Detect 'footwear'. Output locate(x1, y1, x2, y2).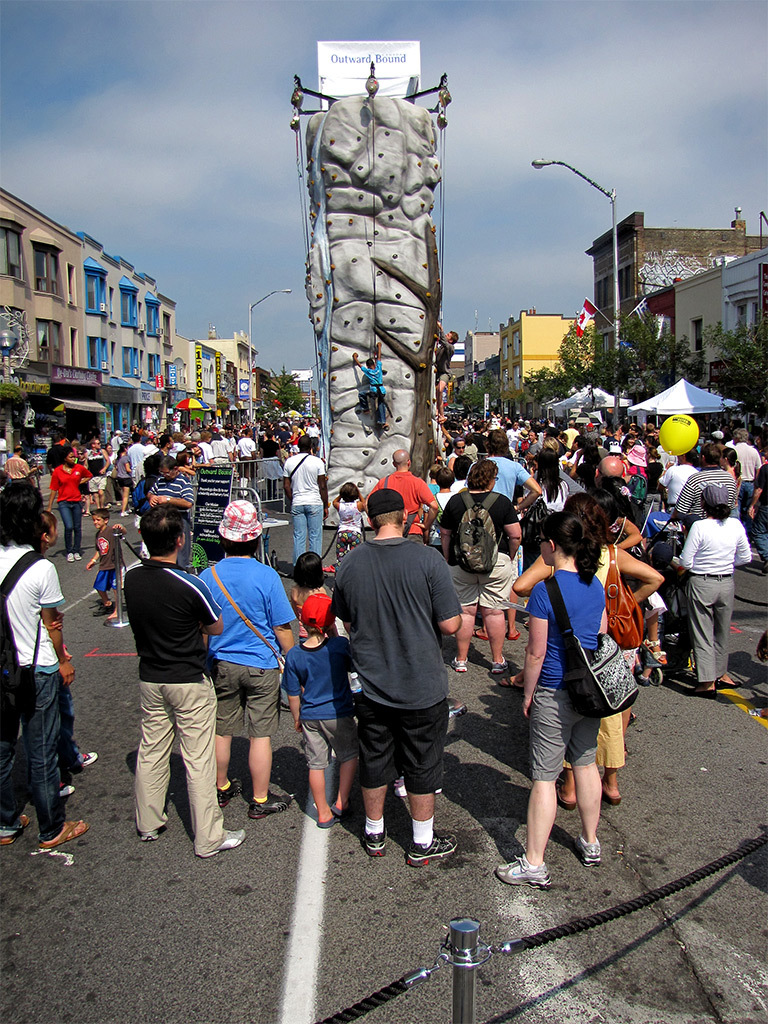
locate(474, 625, 497, 637).
